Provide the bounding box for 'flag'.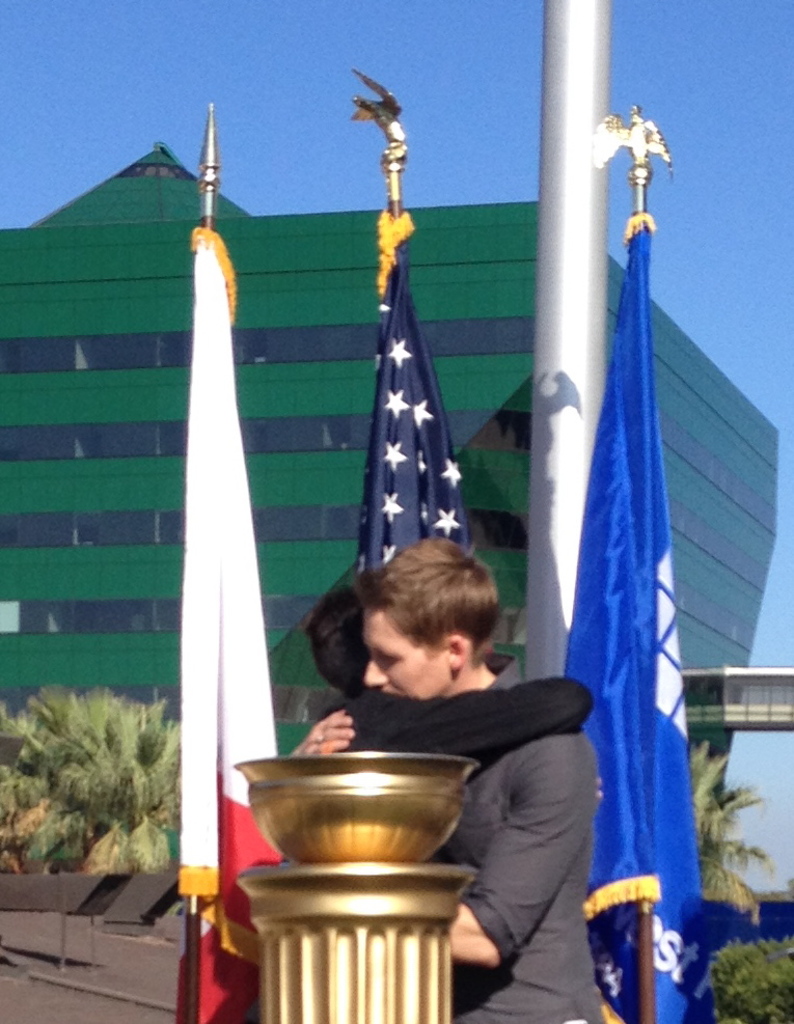
352 211 493 608.
